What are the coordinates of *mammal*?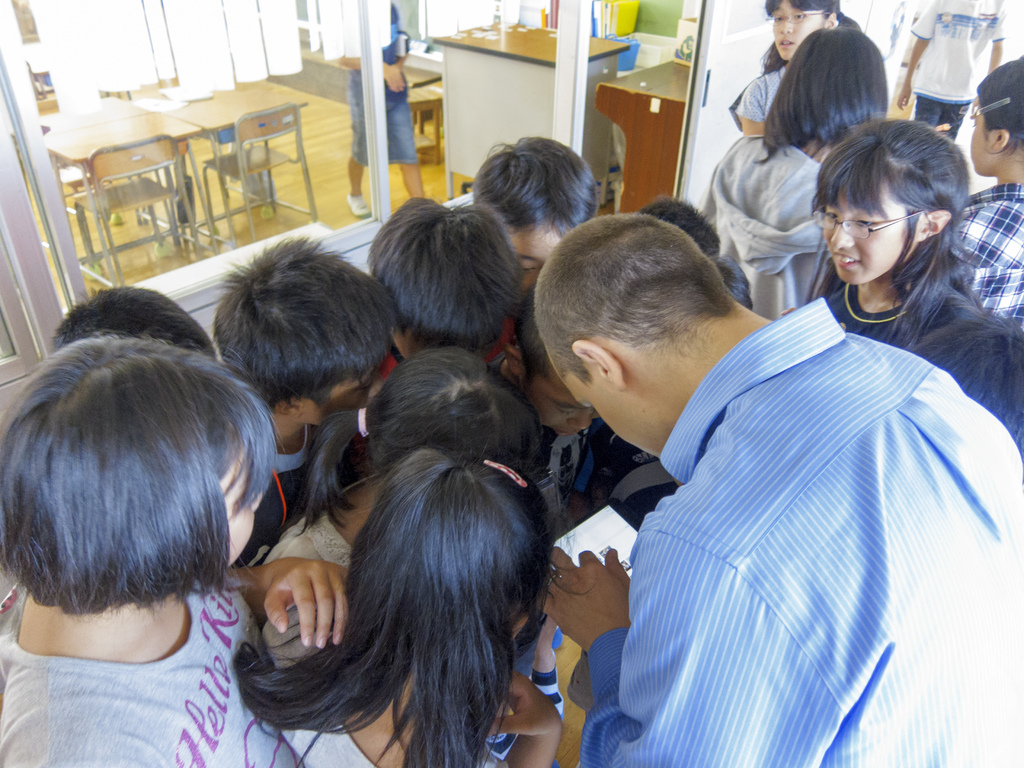
left=899, top=0, right=1006, bottom=138.
